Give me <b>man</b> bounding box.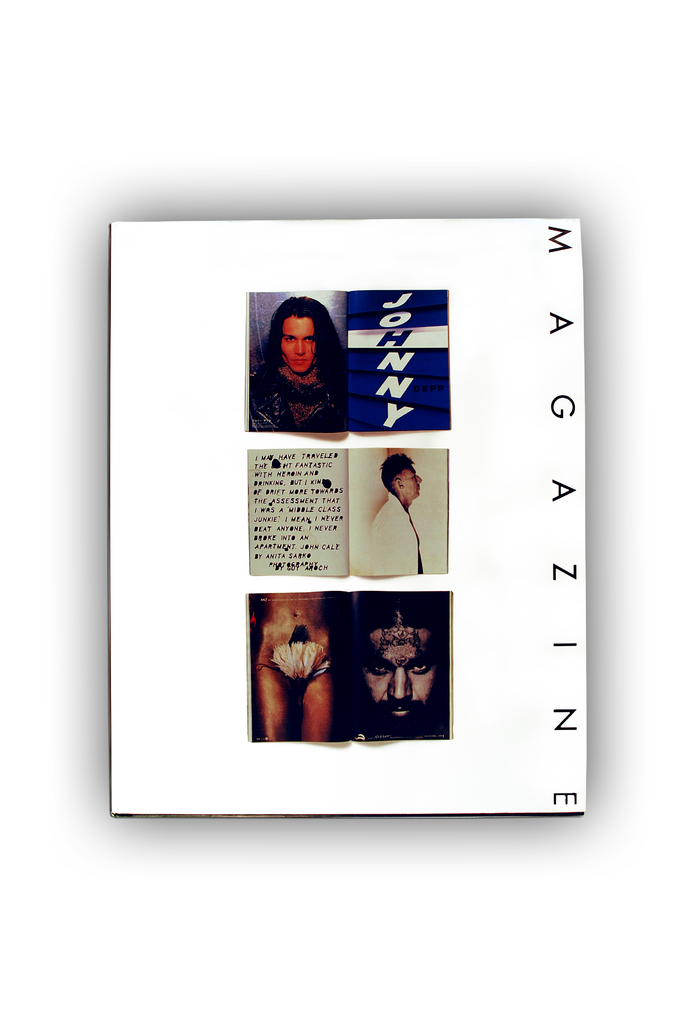
x1=249, y1=297, x2=358, y2=434.
